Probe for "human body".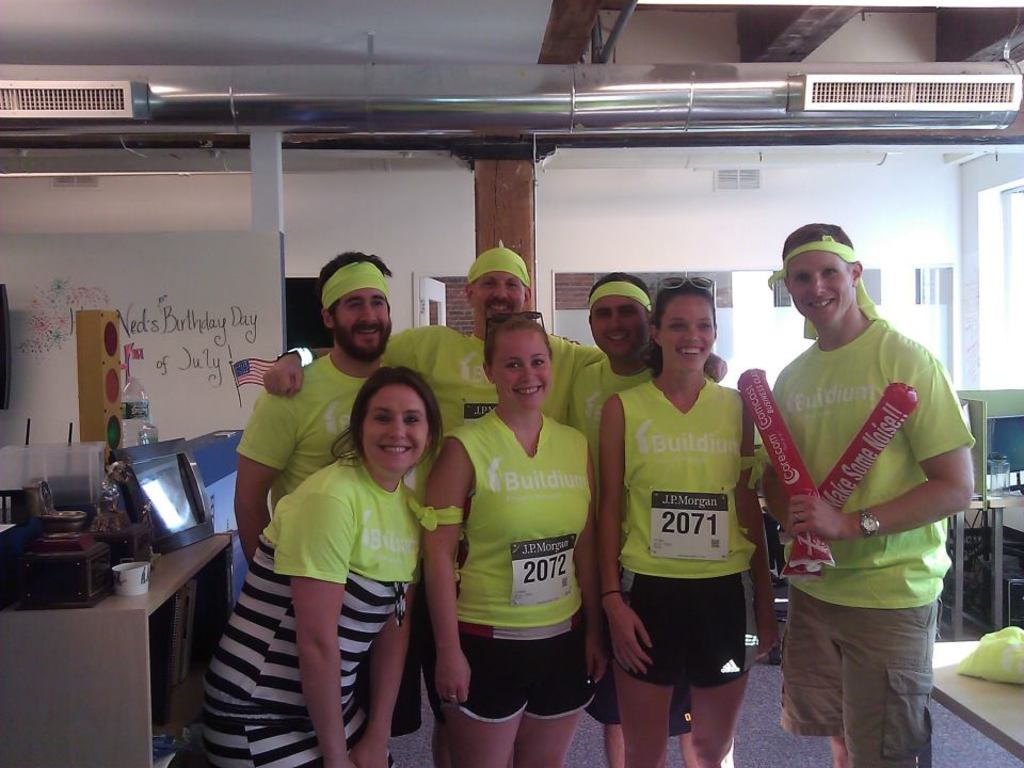
Probe result: {"x1": 250, "y1": 375, "x2": 463, "y2": 757}.
